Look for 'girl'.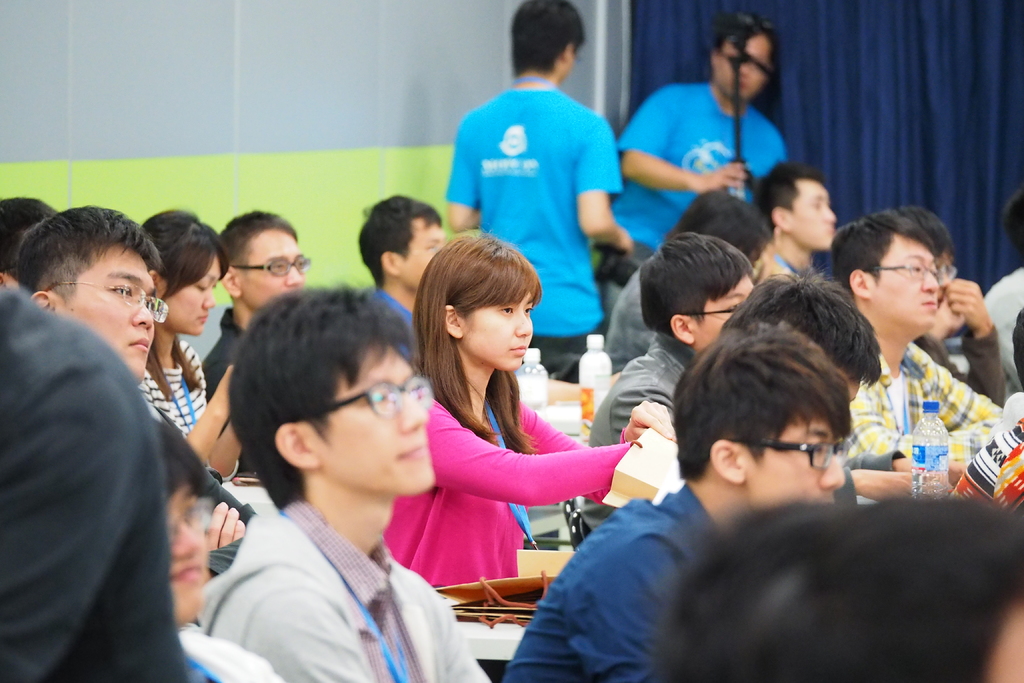
Found: 390/231/675/589.
